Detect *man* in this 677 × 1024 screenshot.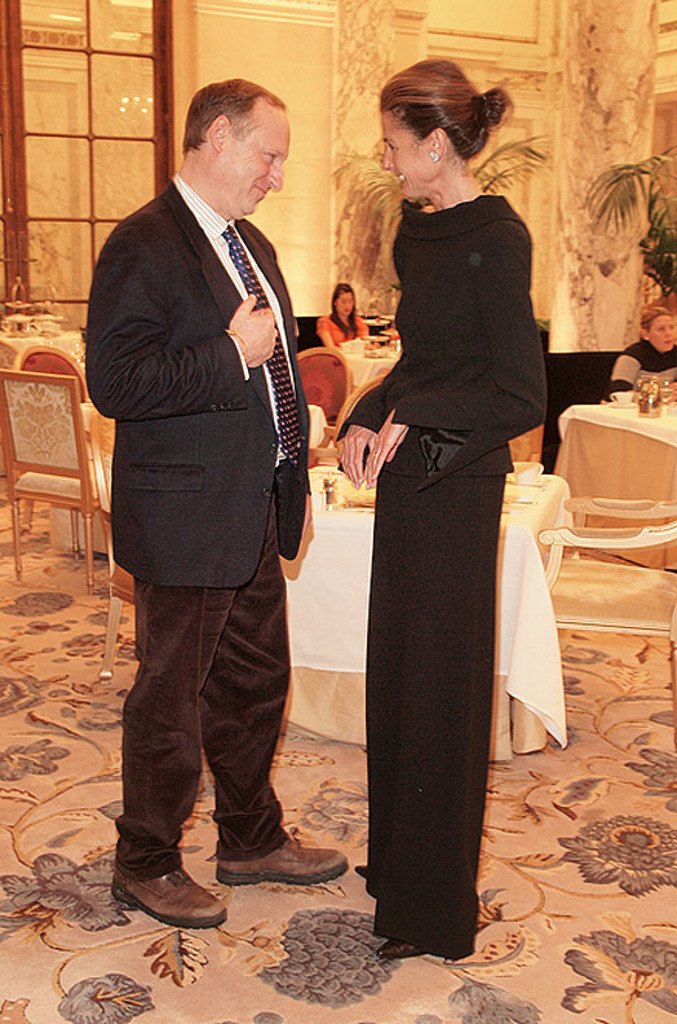
Detection: [x1=83, y1=48, x2=337, y2=910].
